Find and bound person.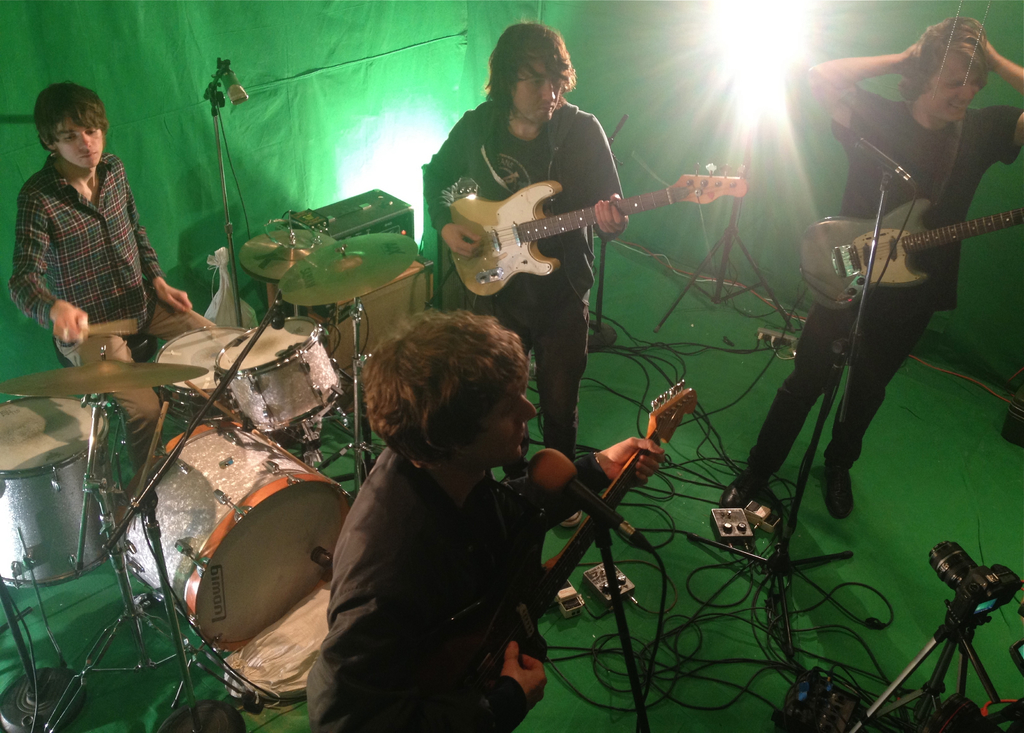
Bound: {"left": 306, "top": 309, "right": 666, "bottom": 732}.
